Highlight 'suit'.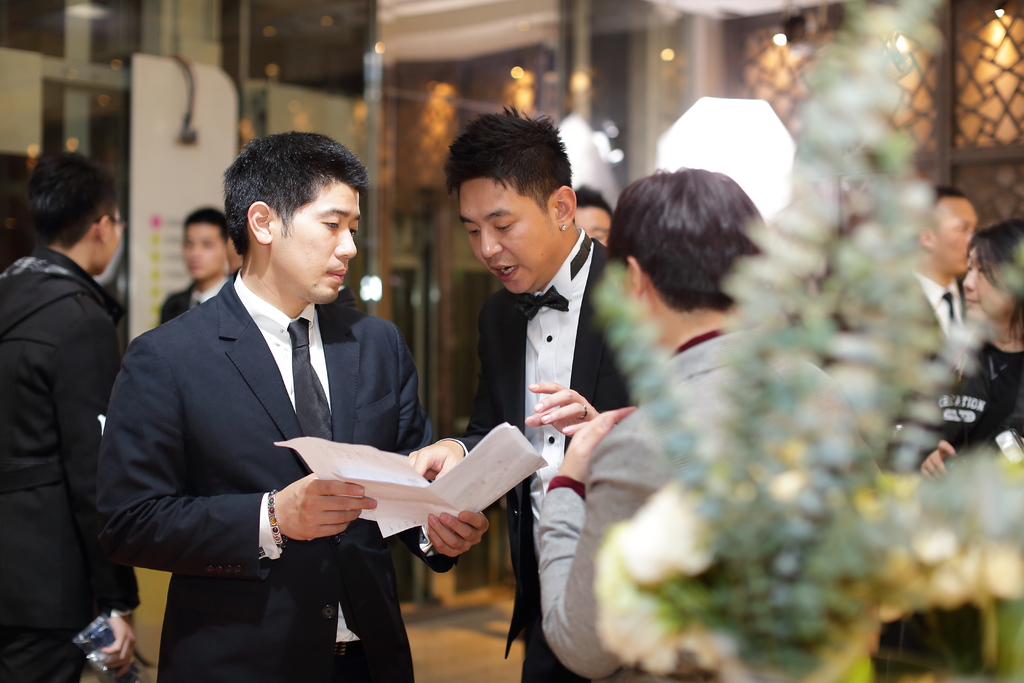
Highlighted region: box=[97, 183, 454, 673].
